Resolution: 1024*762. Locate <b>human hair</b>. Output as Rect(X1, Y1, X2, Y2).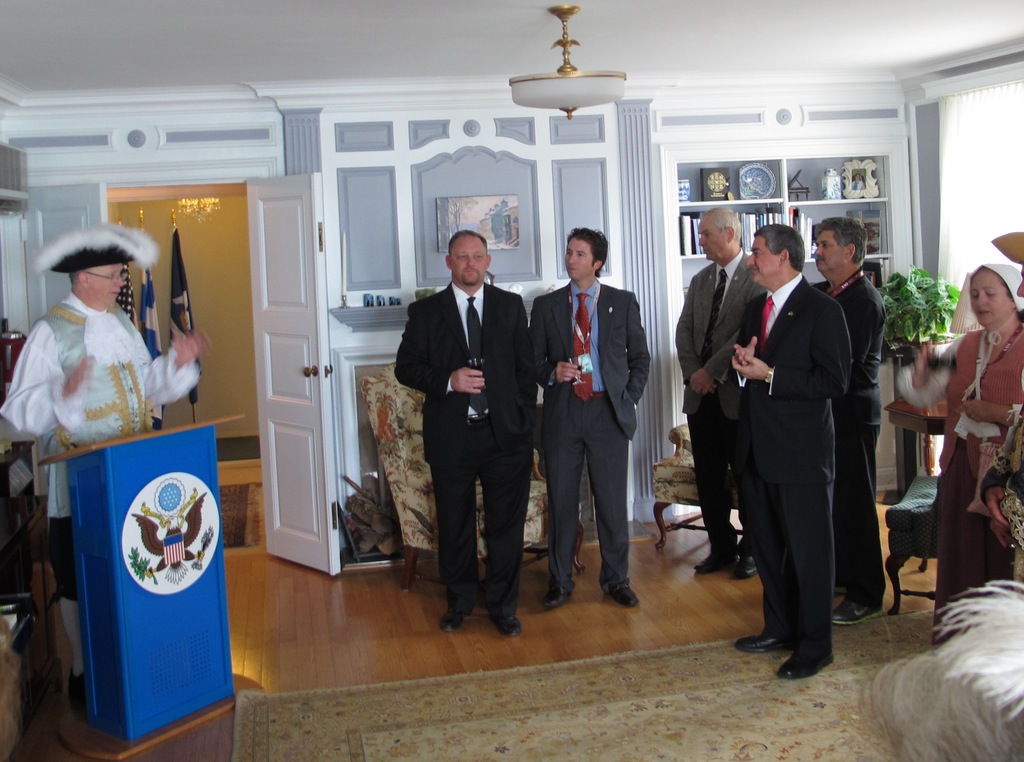
Rect(697, 207, 735, 265).
